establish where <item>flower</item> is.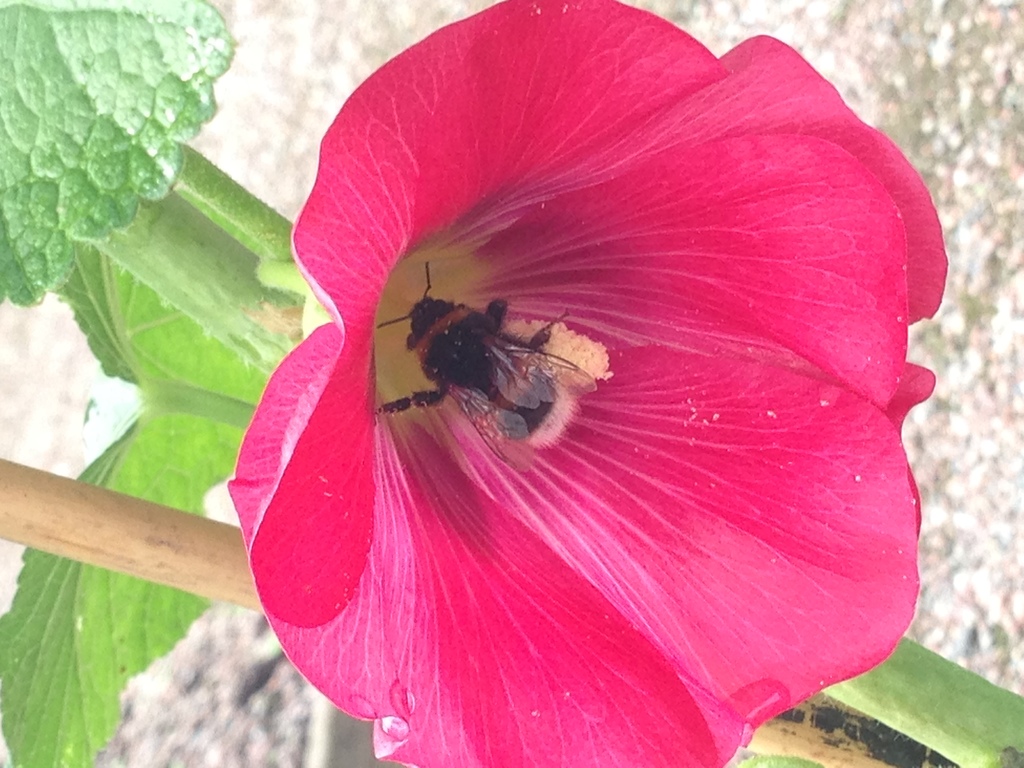
Established at <bbox>207, 58, 932, 738</bbox>.
